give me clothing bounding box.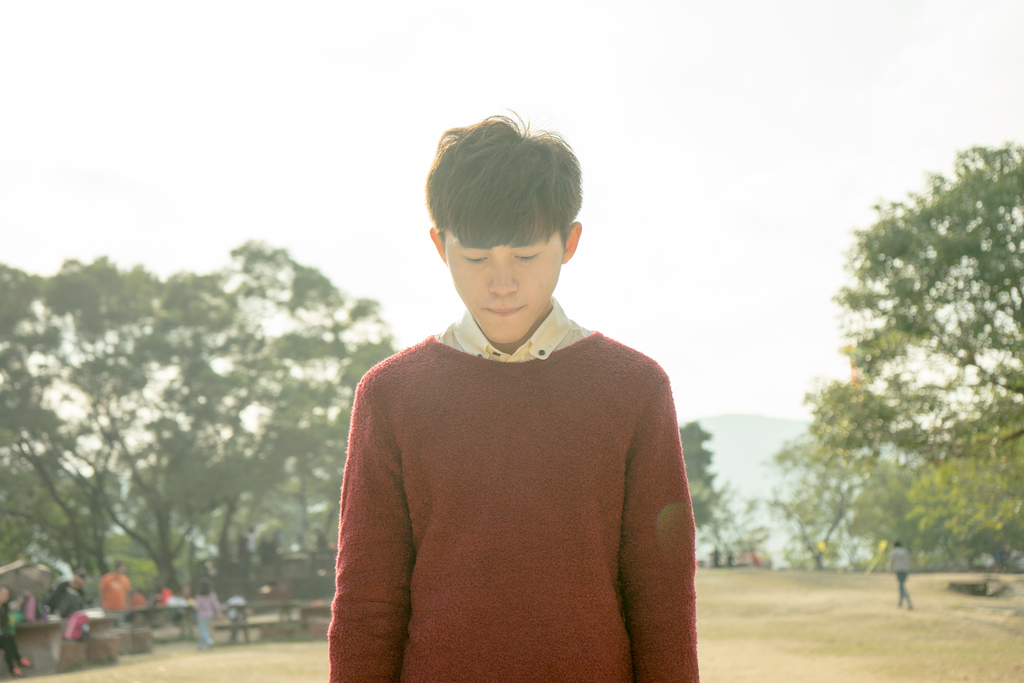
[left=887, top=541, right=918, bottom=607].
